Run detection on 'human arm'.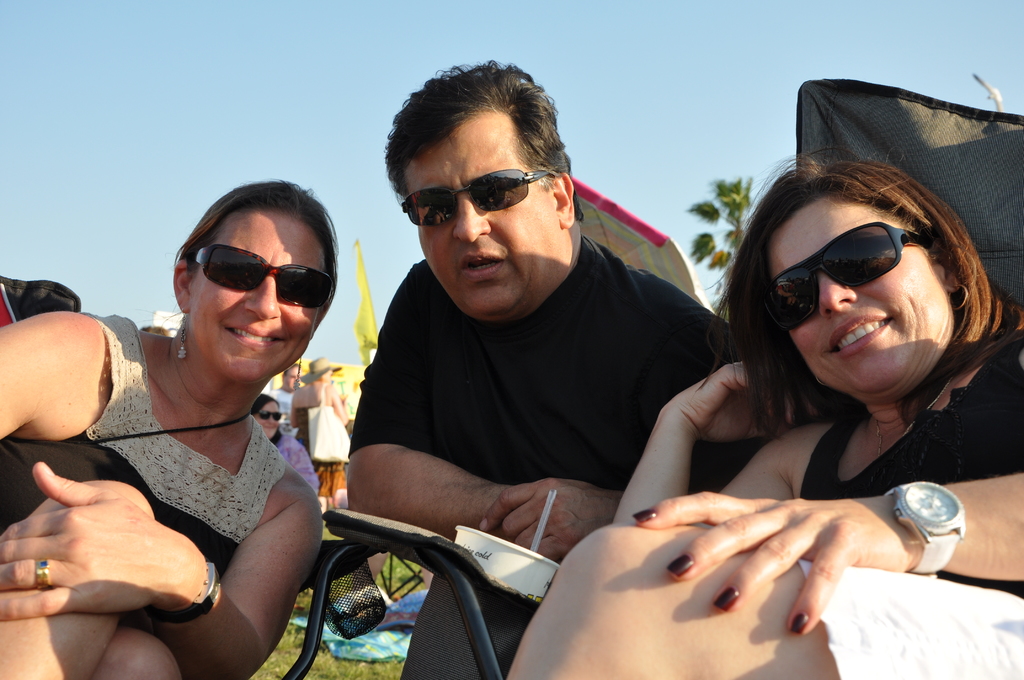
Result: l=0, t=487, r=328, b=679.
